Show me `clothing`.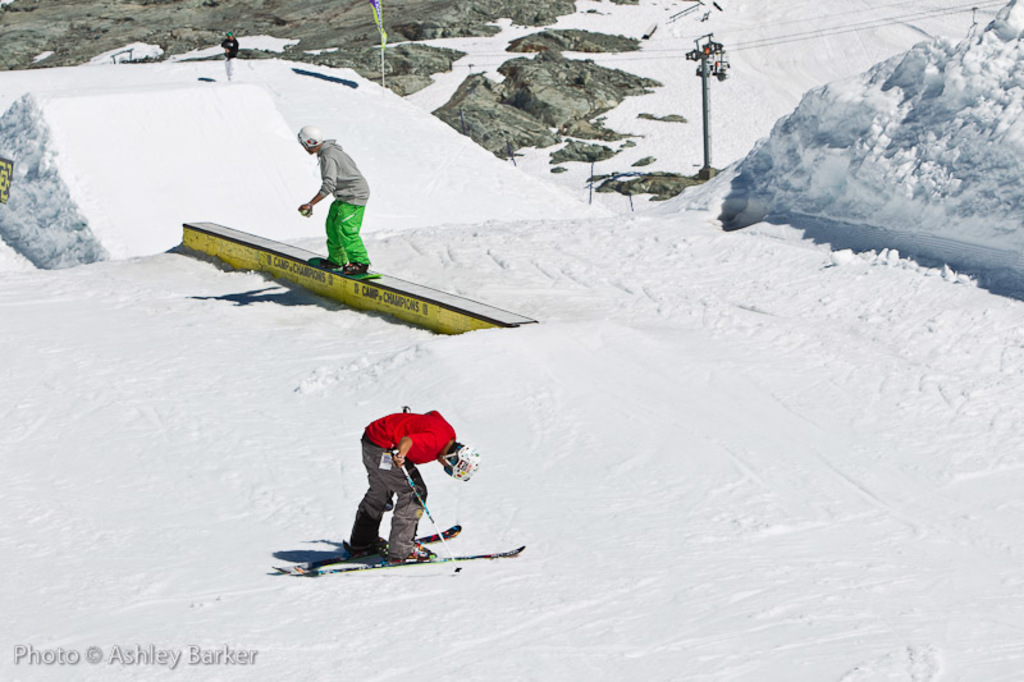
`clothing` is here: [314, 133, 383, 261].
